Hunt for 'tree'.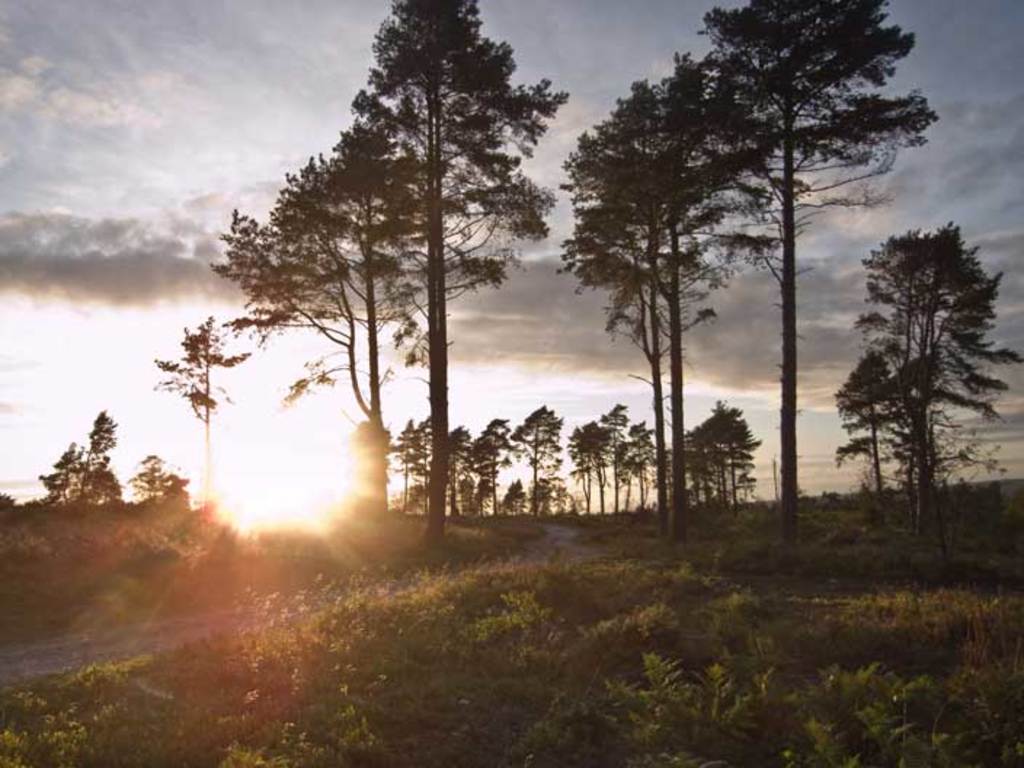
Hunted down at crop(42, 413, 128, 515).
